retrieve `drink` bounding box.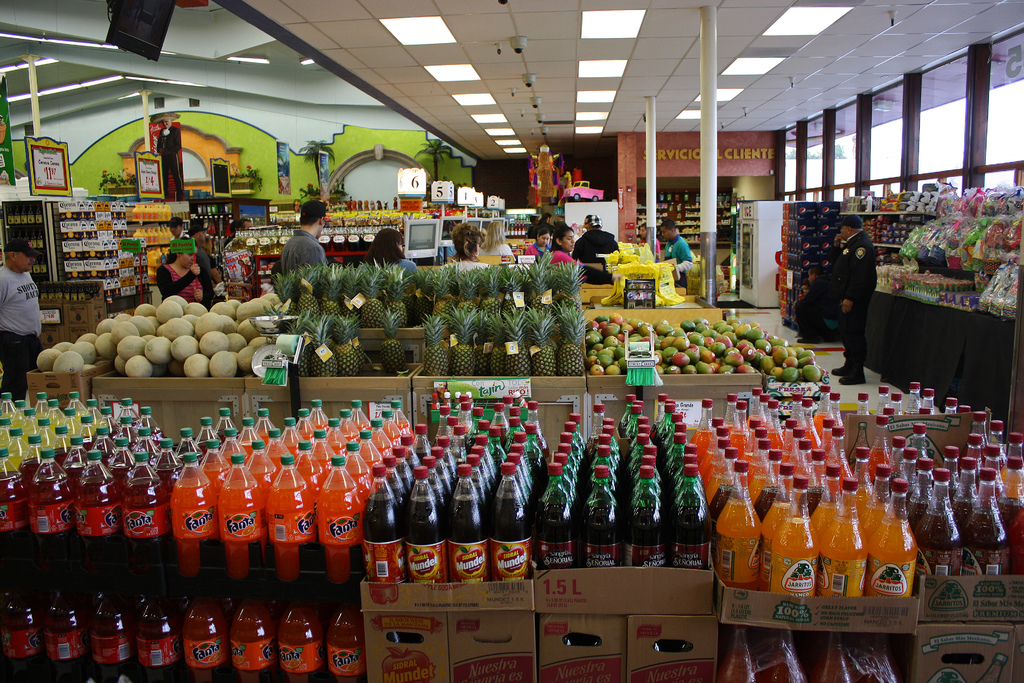
Bounding box: bbox=[275, 597, 323, 682].
